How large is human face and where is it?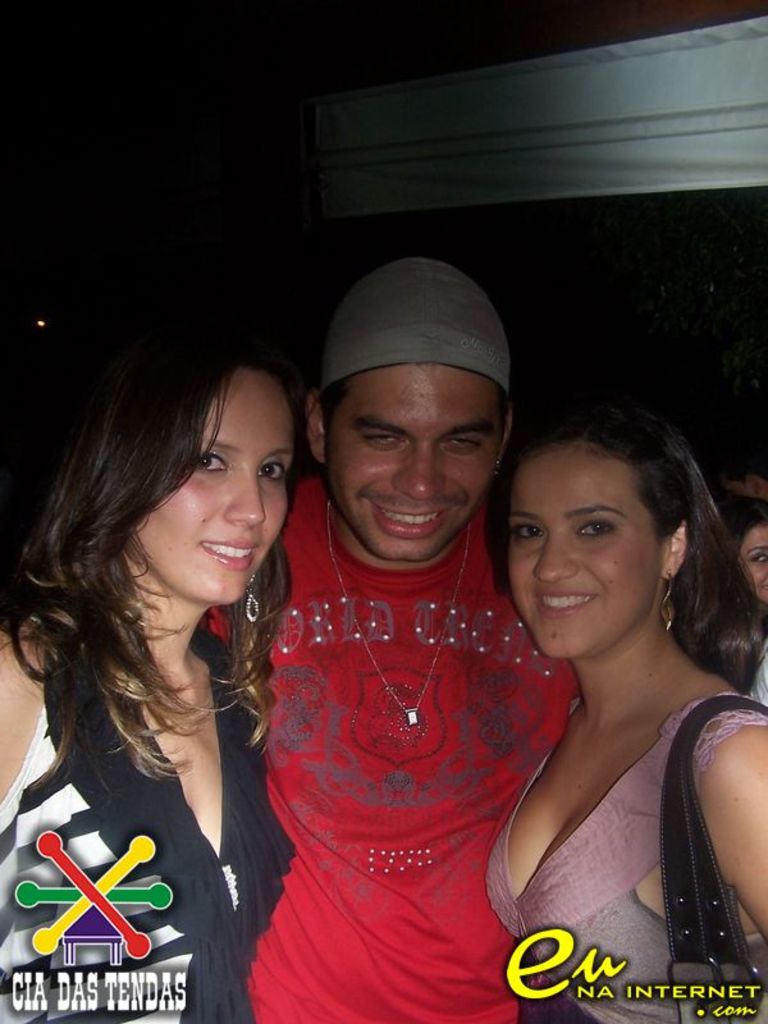
Bounding box: Rect(138, 360, 284, 611).
